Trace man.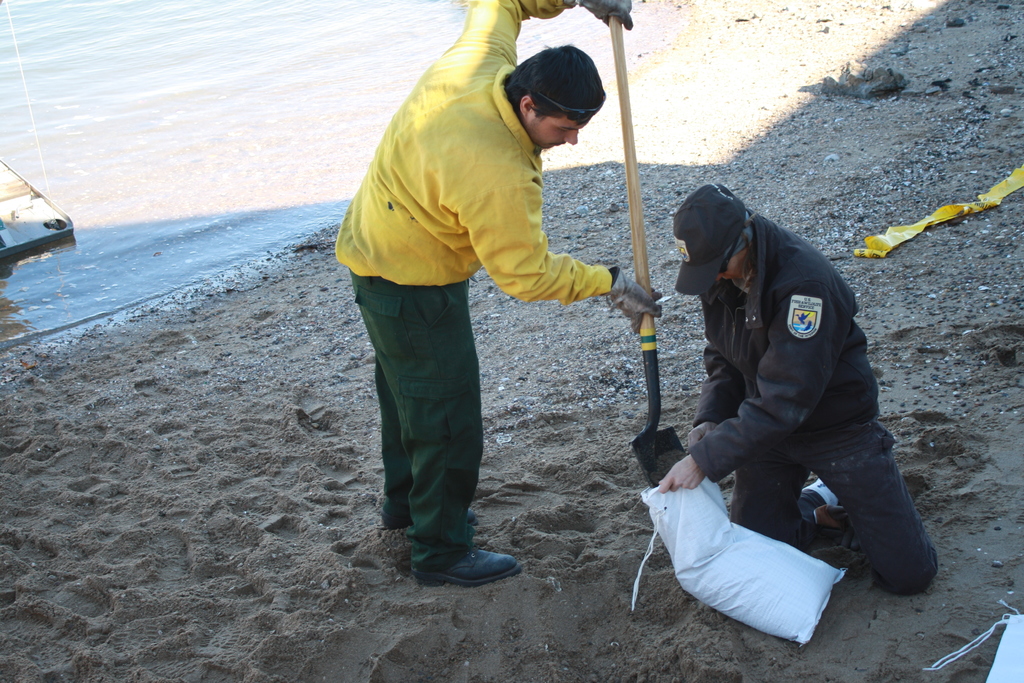
Traced to <box>656,181,945,601</box>.
